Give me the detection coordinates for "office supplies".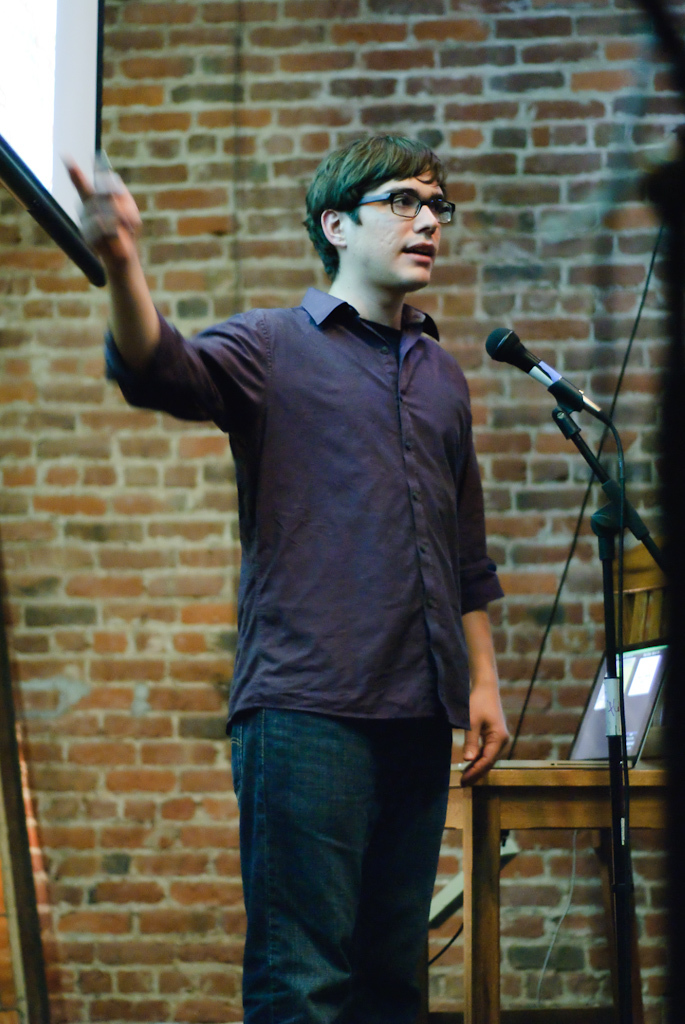
(x1=0, y1=0, x2=107, y2=289).
